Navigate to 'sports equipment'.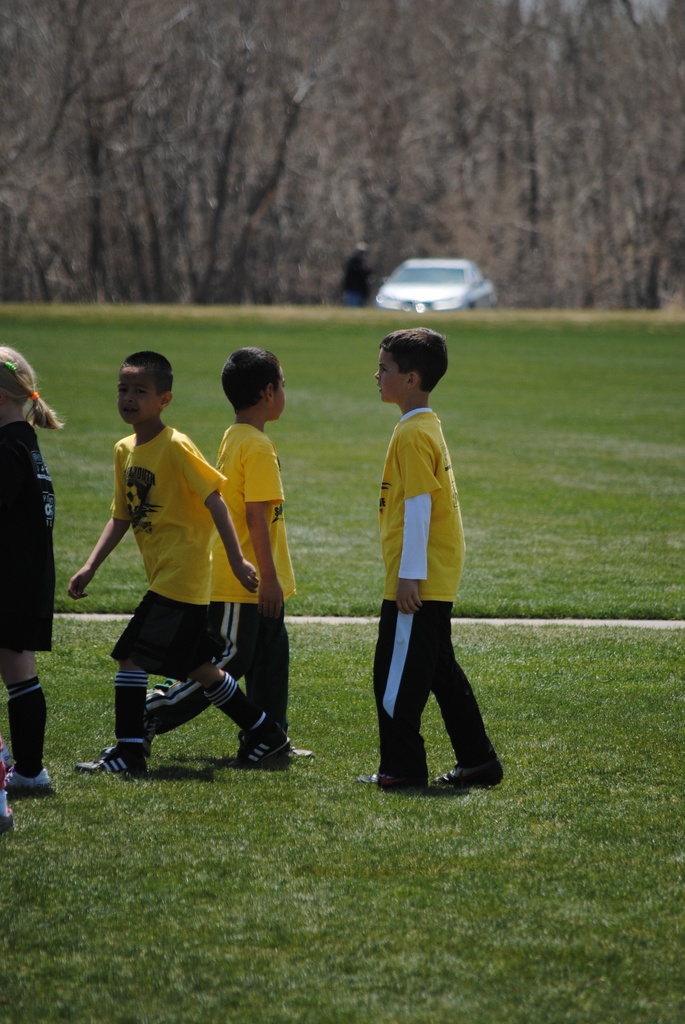
Navigation target: 358 767 429 785.
